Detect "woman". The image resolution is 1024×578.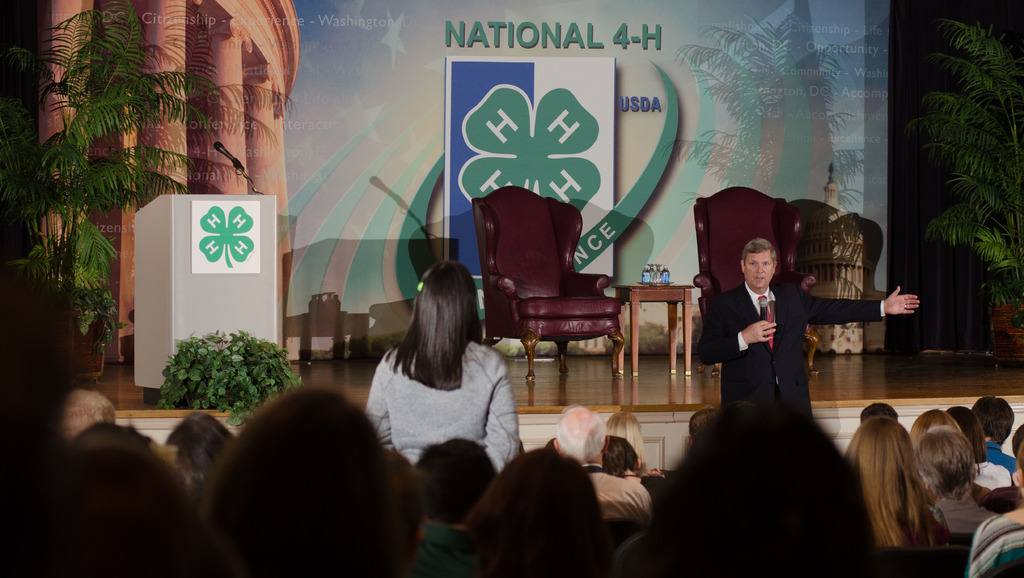
bbox=(164, 410, 237, 499).
